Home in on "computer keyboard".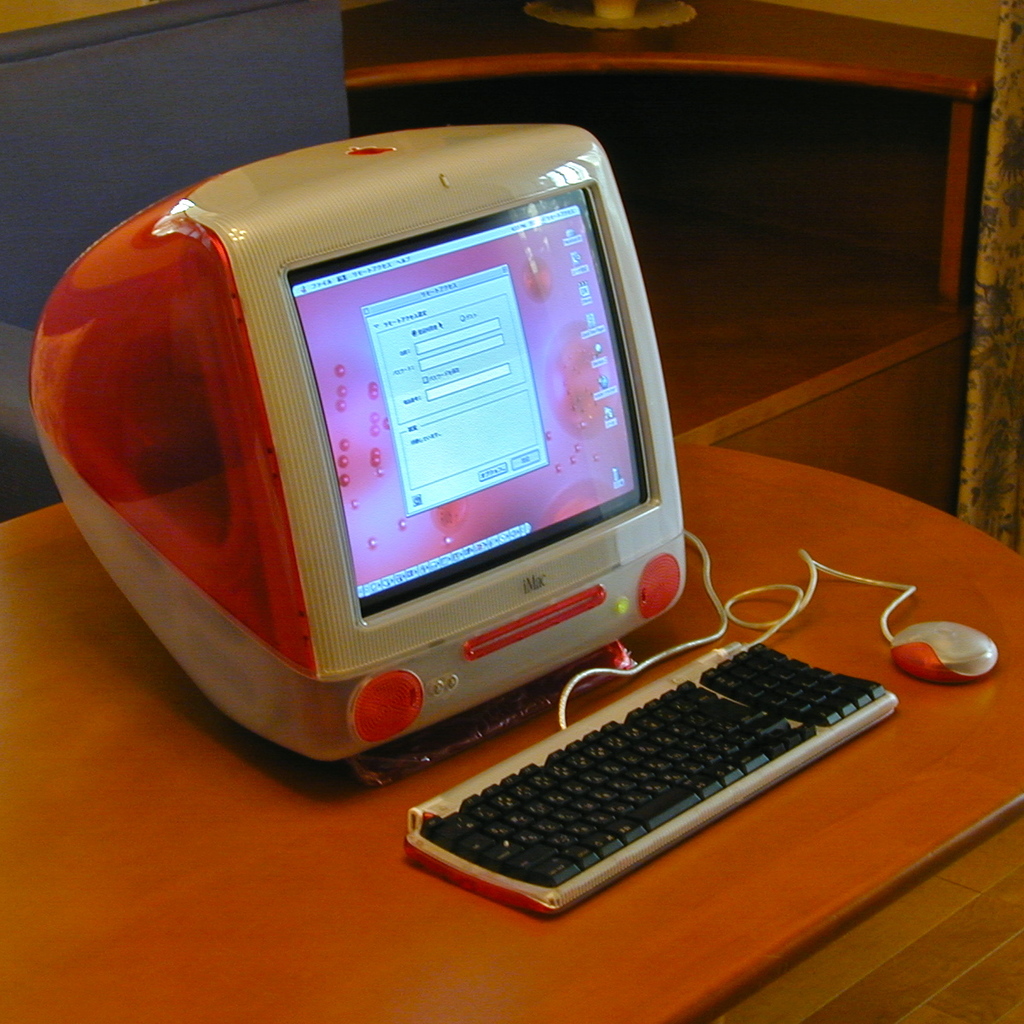
Homed in at <box>404,638,903,921</box>.
